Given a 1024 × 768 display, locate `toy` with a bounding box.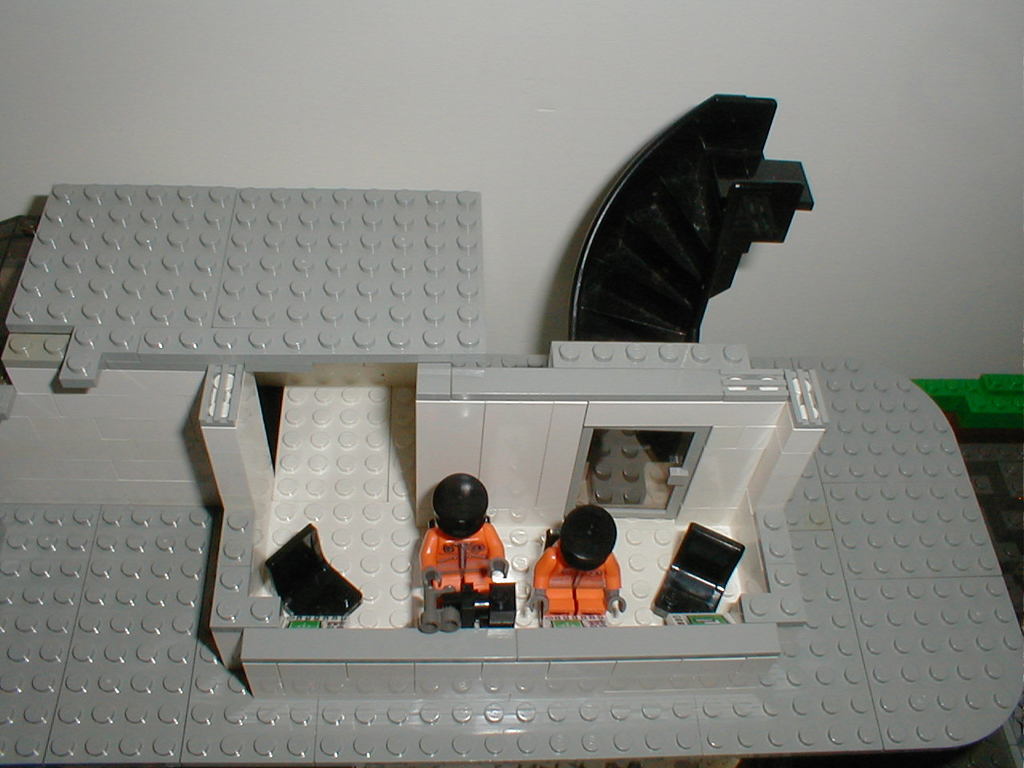
Located: box(530, 510, 621, 626).
